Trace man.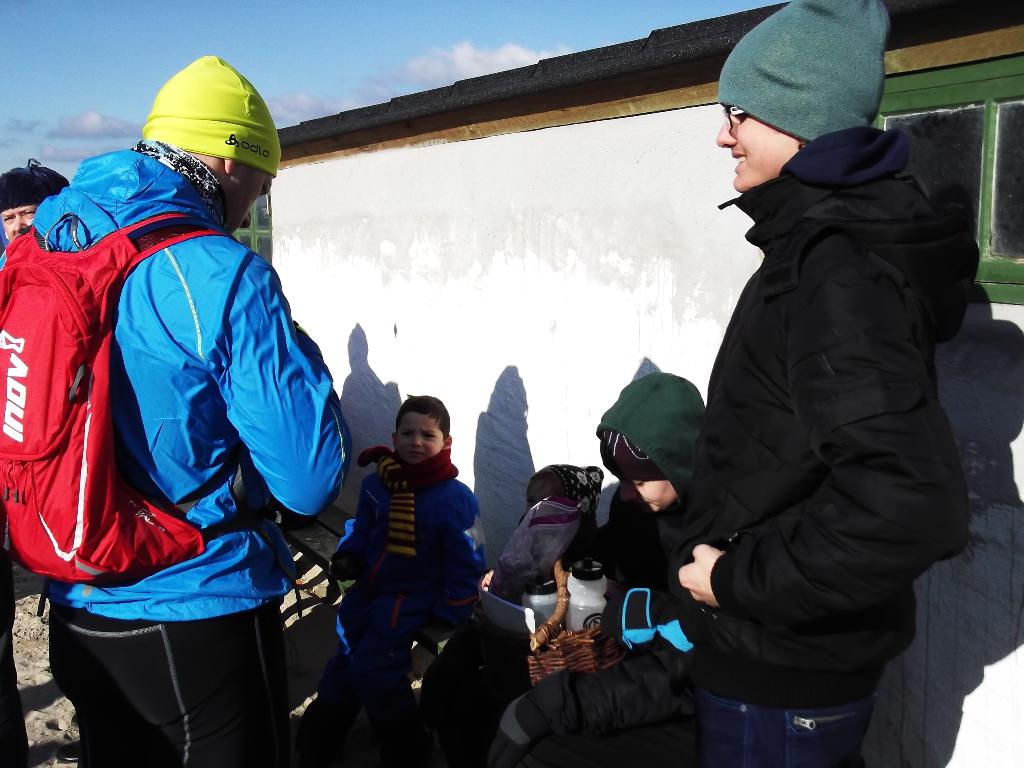
Traced to {"left": 6, "top": 52, "right": 348, "bottom": 755}.
